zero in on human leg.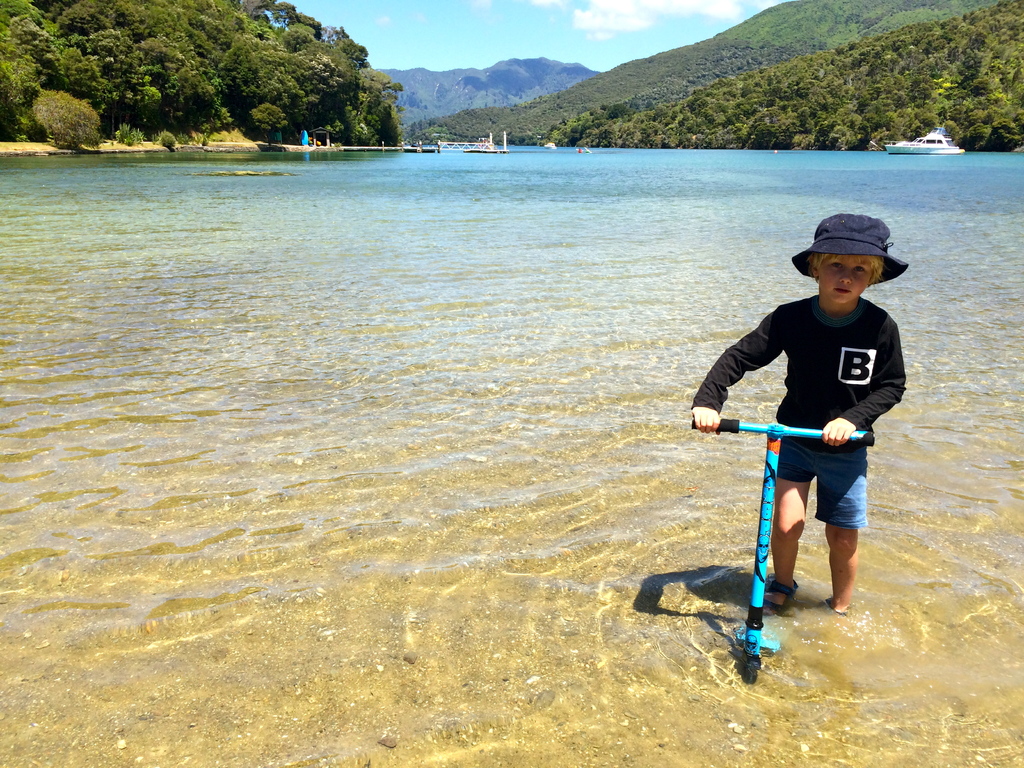
Zeroed in: rect(767, 438, 823, 616).
